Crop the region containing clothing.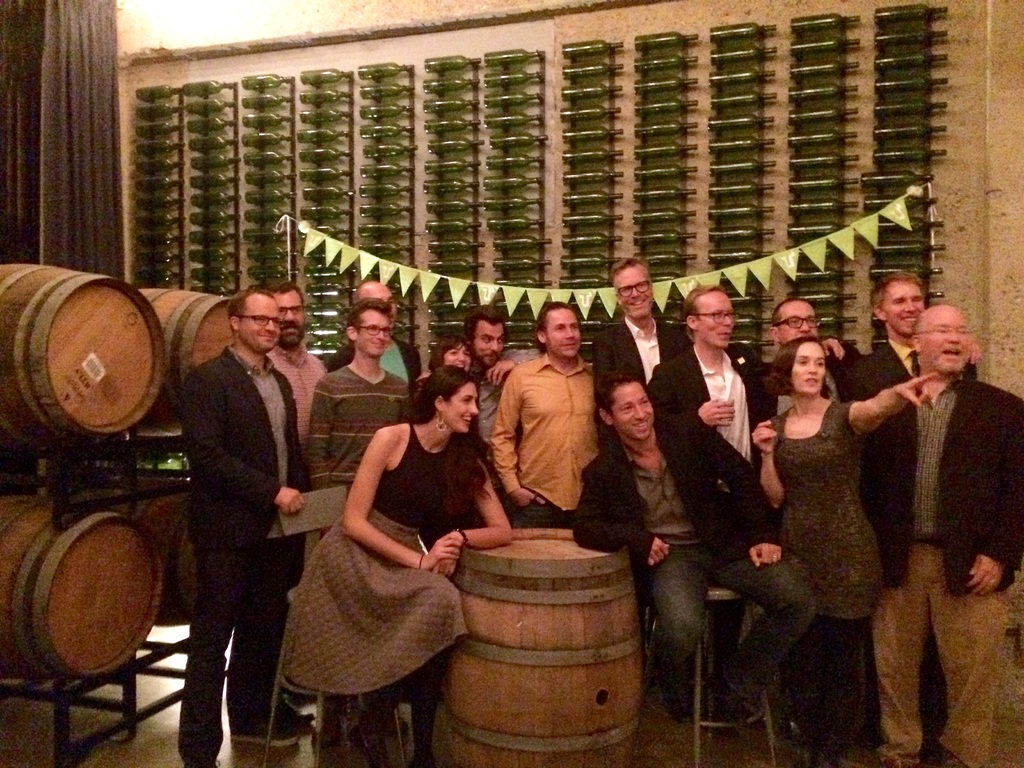
Crop region: x1=180, y1=344, x2=302, y2=767.
